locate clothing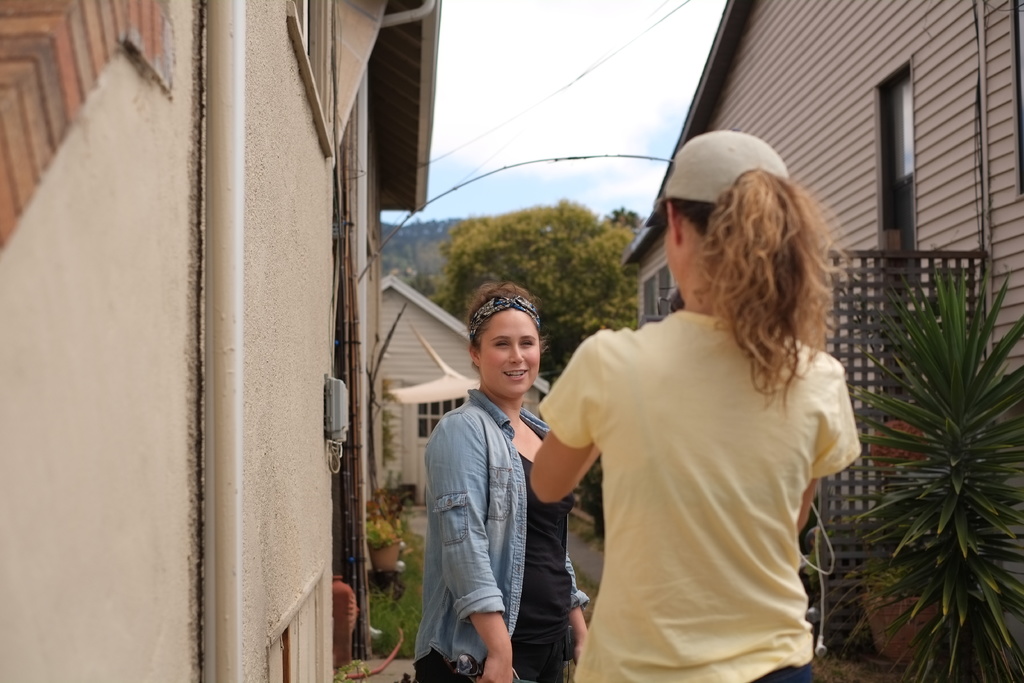
544/272/861/669
